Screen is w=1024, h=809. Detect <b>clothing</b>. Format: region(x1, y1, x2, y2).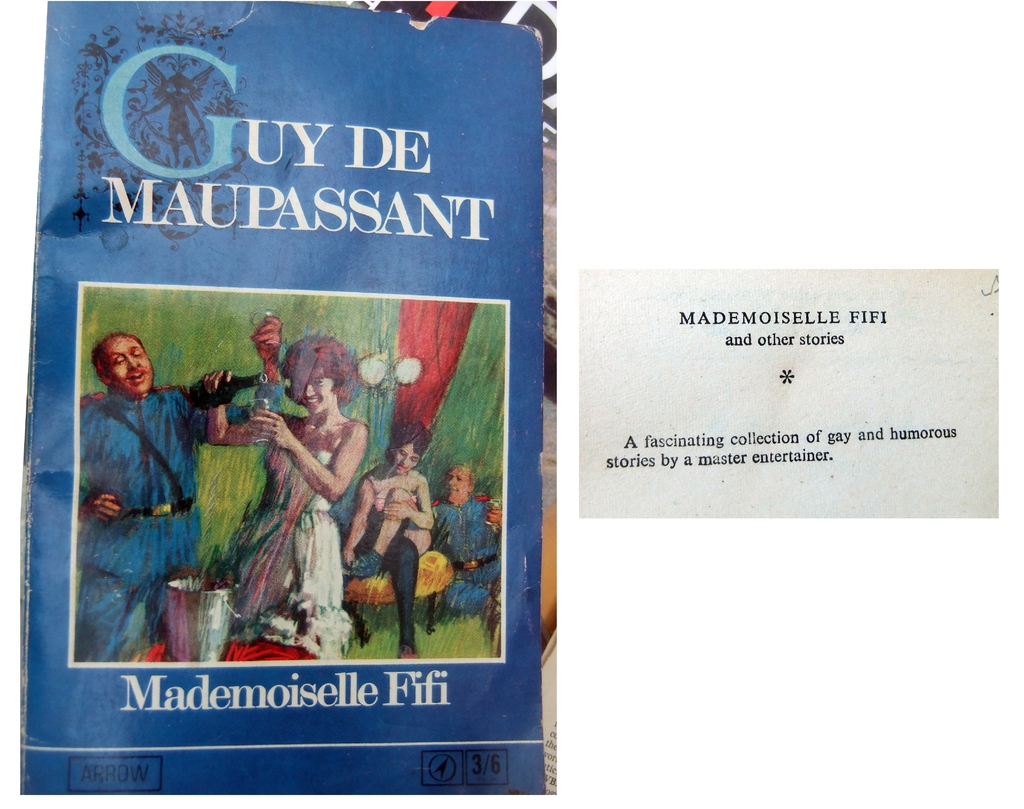
region(228, 442, 345, 637).
